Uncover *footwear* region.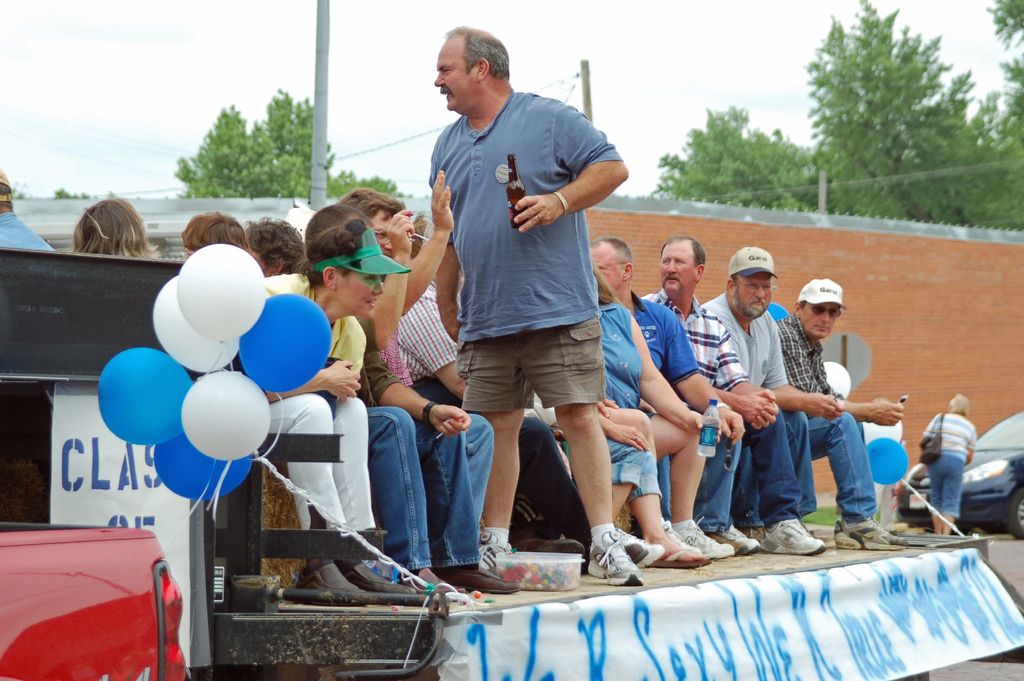
Uncovered: [397, 570, 465, 592].
